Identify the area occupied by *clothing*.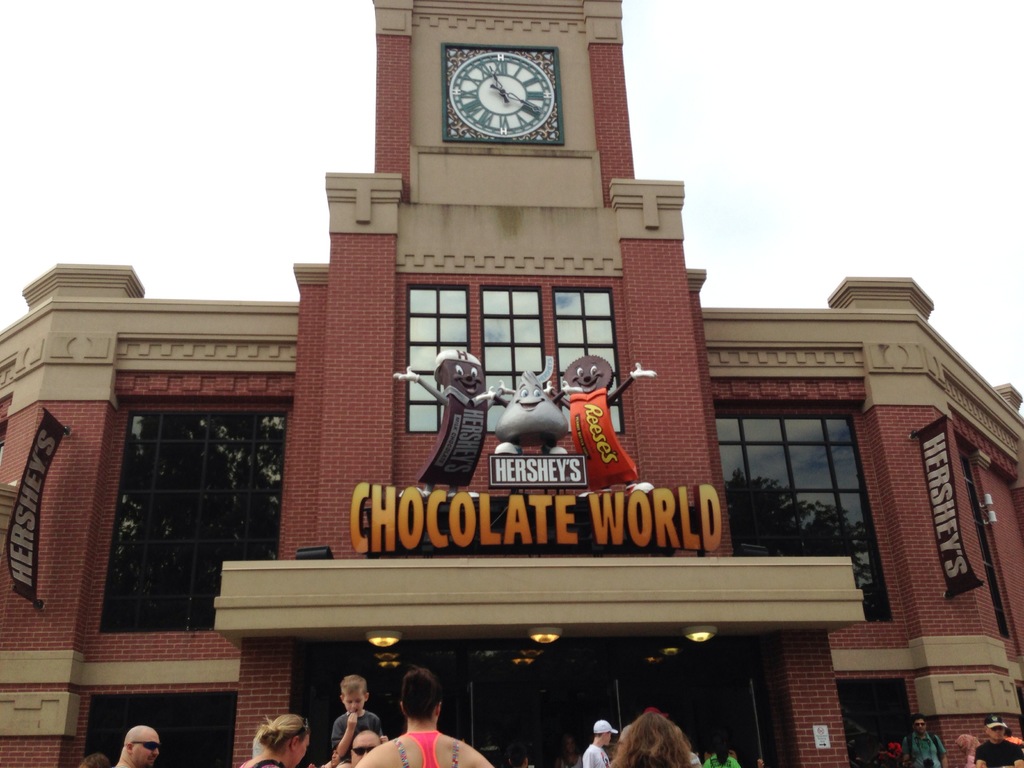
Area: [x1=956, y1=736, x2=982, y2=764].
